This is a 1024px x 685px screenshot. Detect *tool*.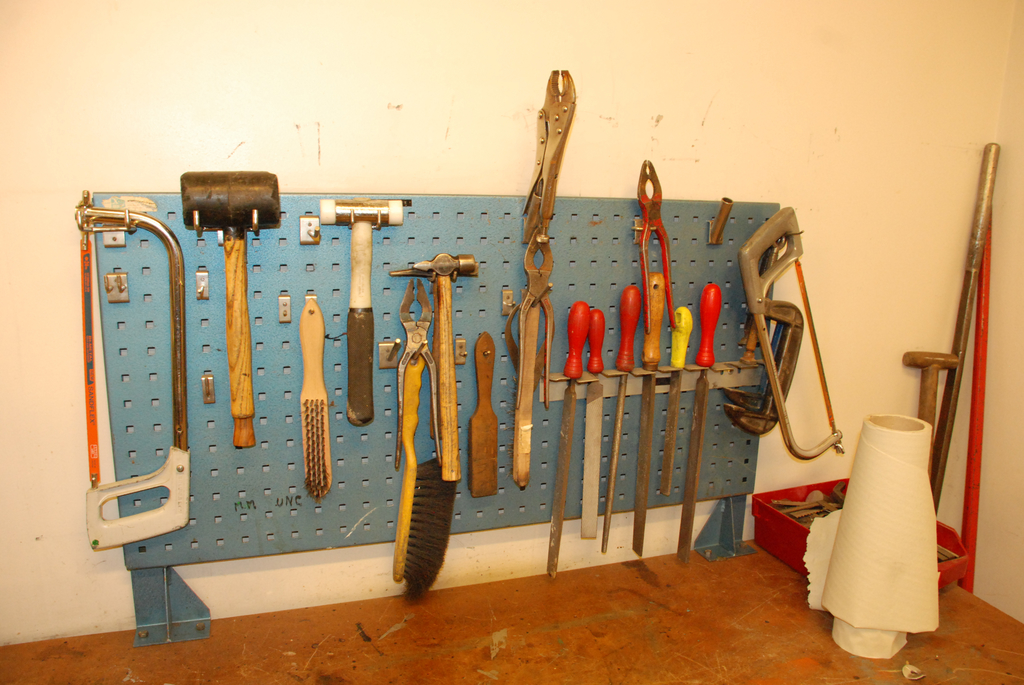
region(593, 282, 640, 558).
